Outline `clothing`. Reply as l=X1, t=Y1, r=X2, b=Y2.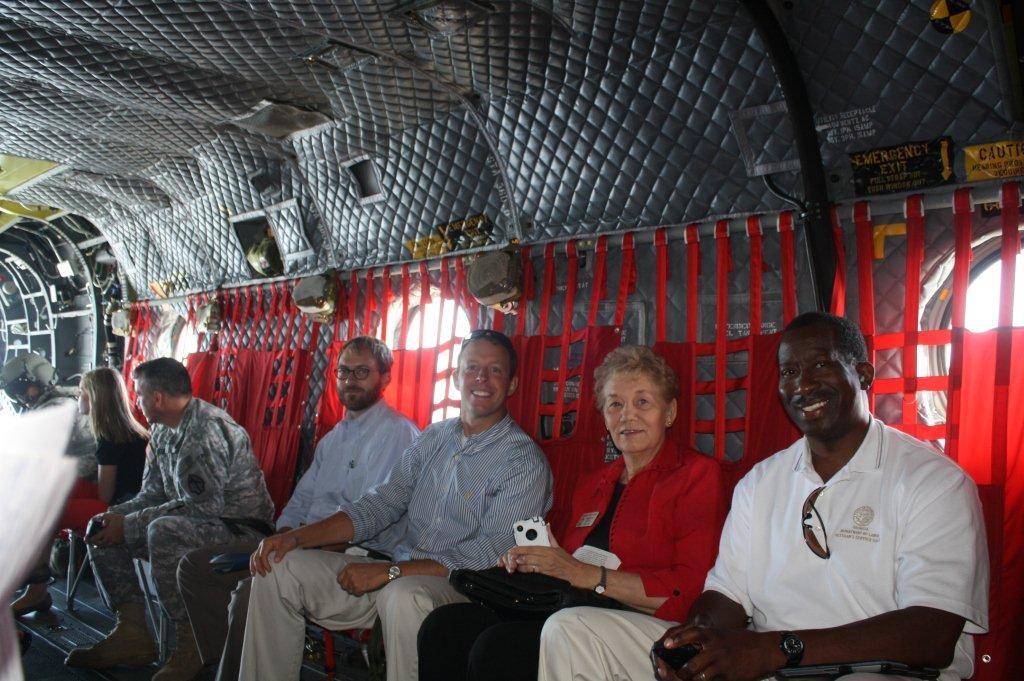
l=237, t=408, r=553, b=680.
